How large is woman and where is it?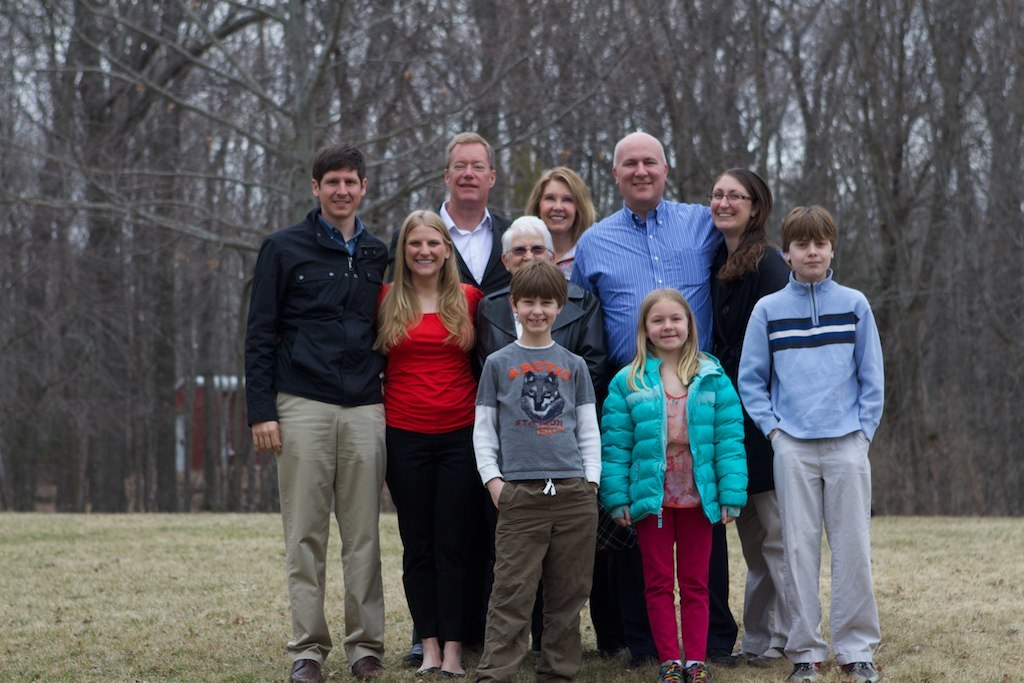
Bounding box: (x1=708, y1=166, x2=794, y2=660).
